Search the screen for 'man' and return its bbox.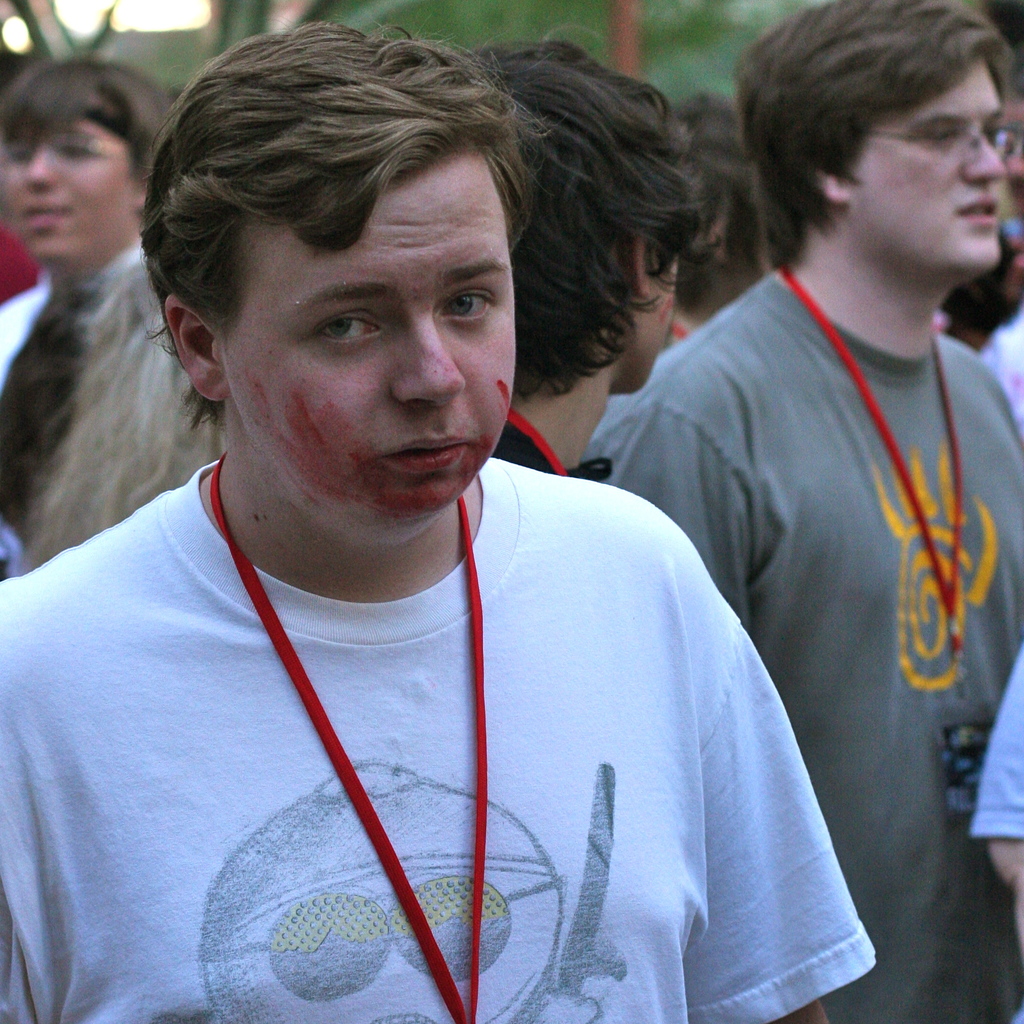
Found: (left=605, top=0, right=1023, bottom=1023).
